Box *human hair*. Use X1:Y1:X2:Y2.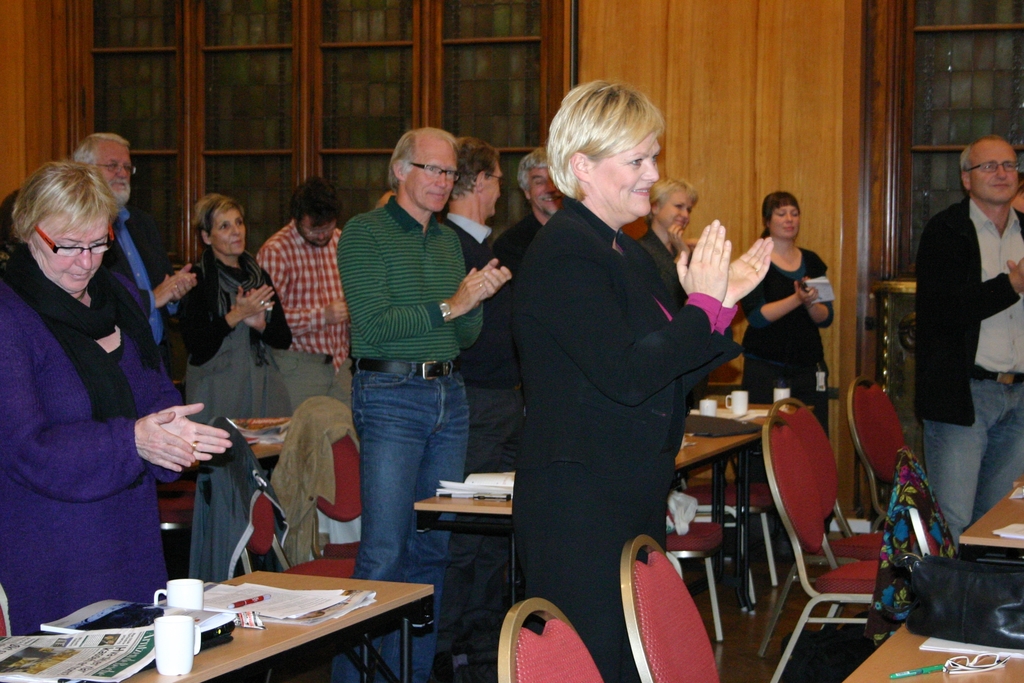
542:77:682:203.
